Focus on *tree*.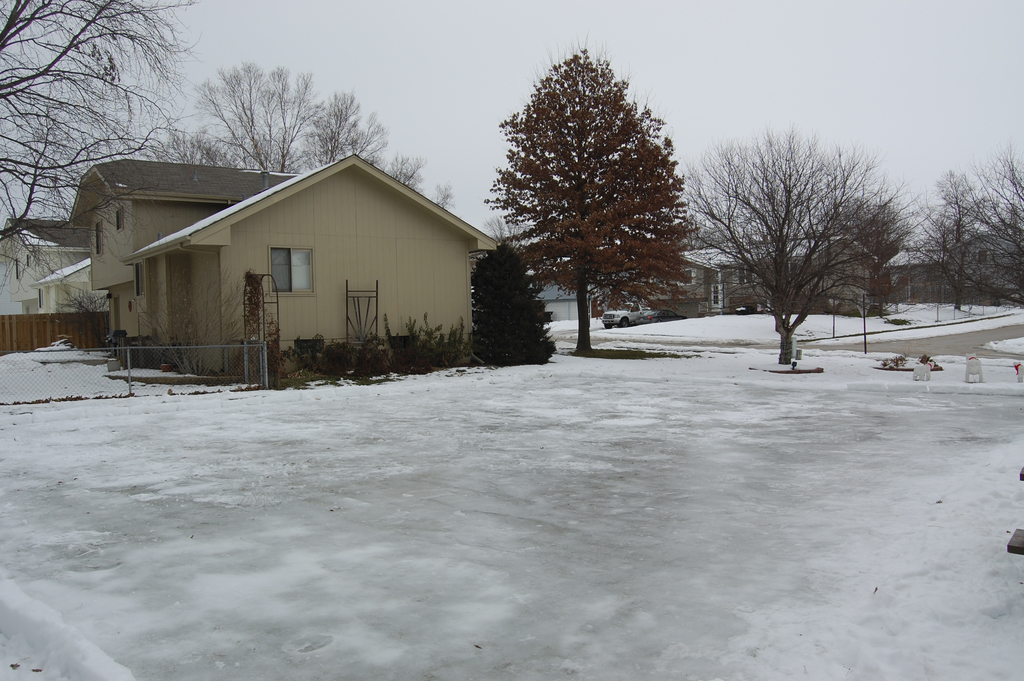
Focused at rect(142, 49, 458, 206).
